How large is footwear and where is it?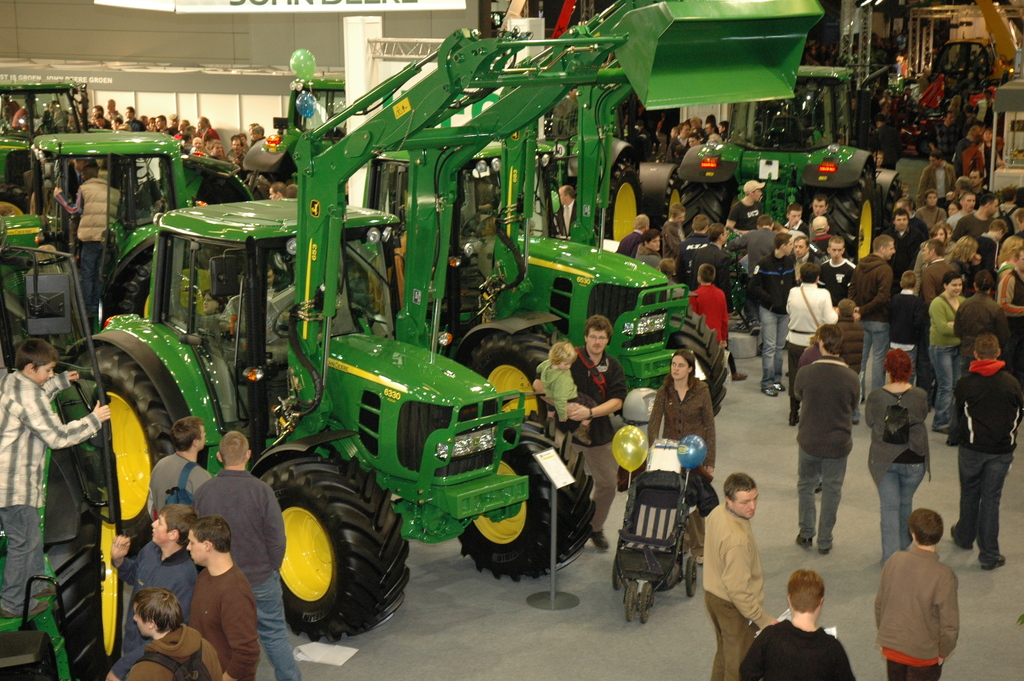
Bounding box: x1=813 y1=536 x2=836 y2=562.
